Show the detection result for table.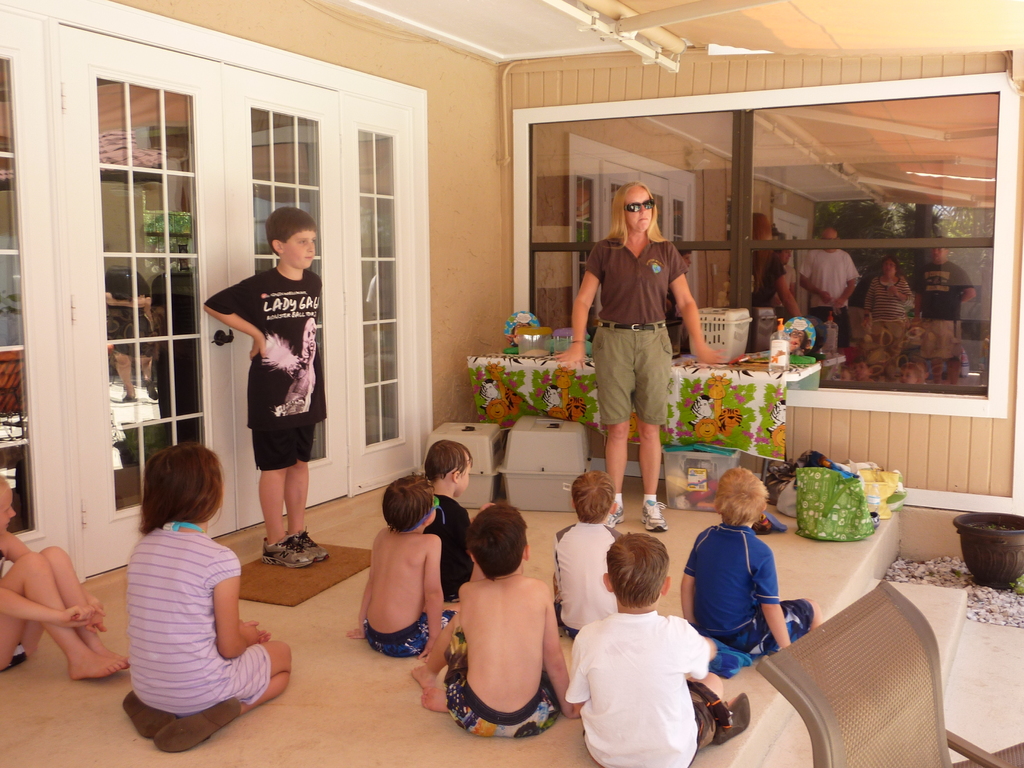
463,353,830,498.
